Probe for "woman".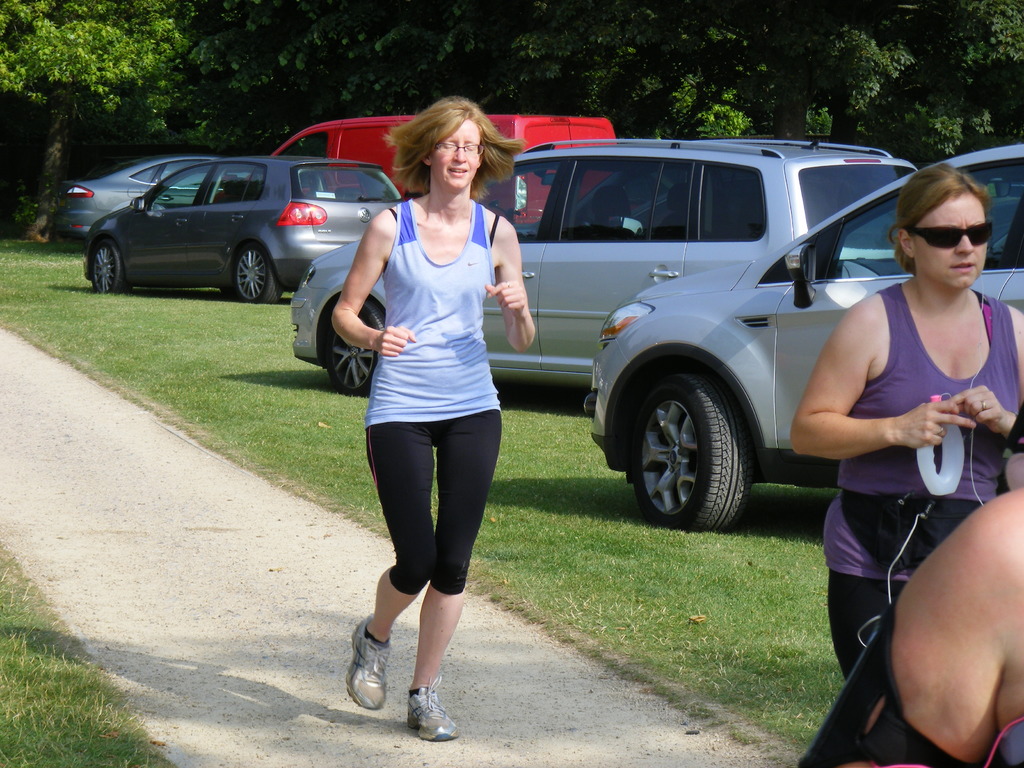
Probe result: <bbox>788, 160, 1023, 684</bbox>.
